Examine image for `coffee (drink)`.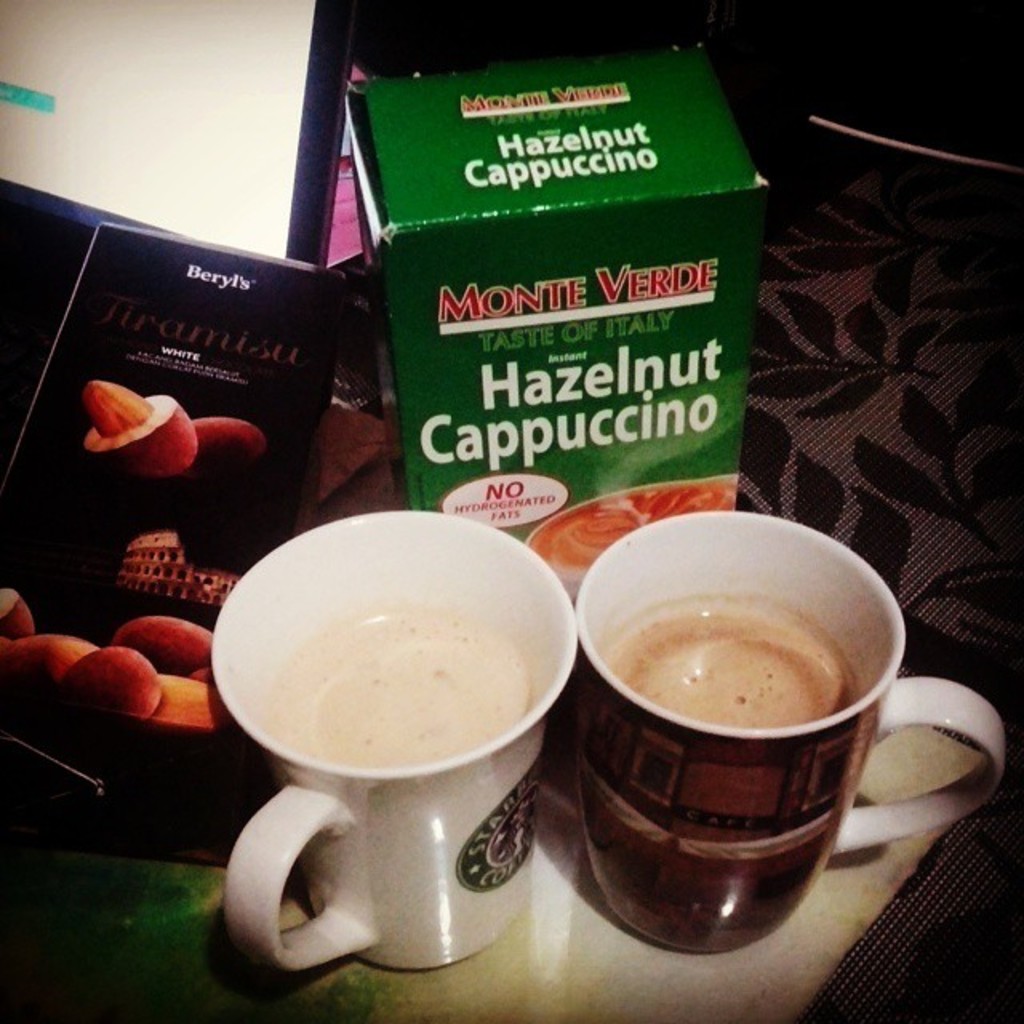
Examination result: (256,611,531,965).
